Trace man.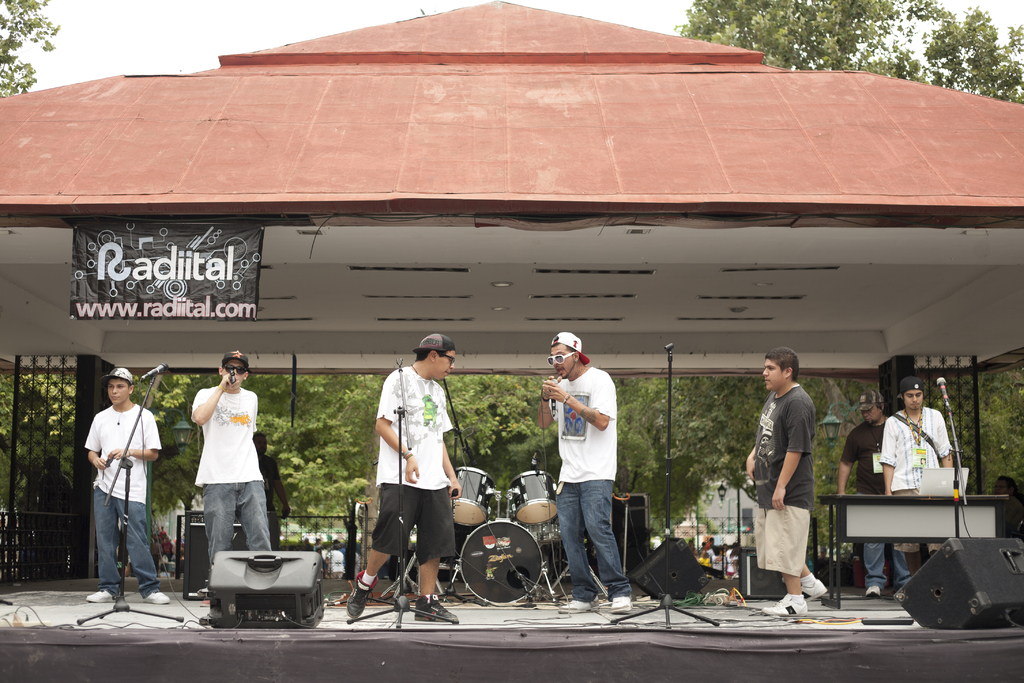
Traced to <box>879,375,963,593</box>.
